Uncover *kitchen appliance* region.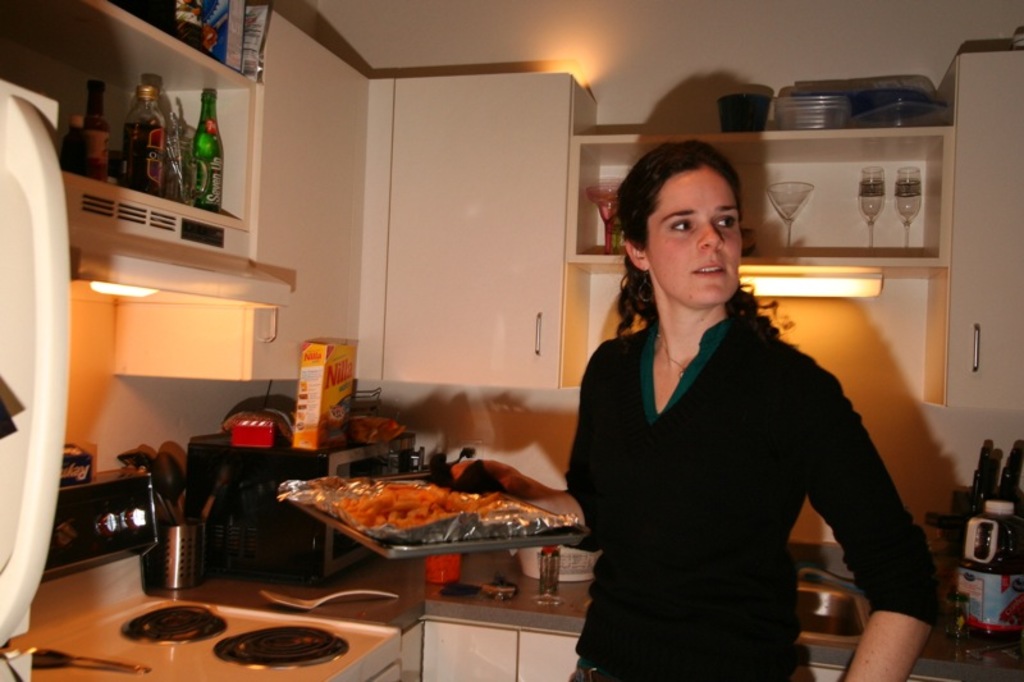
Uncovered: <region>936, 431, 1019, 626</region>.
